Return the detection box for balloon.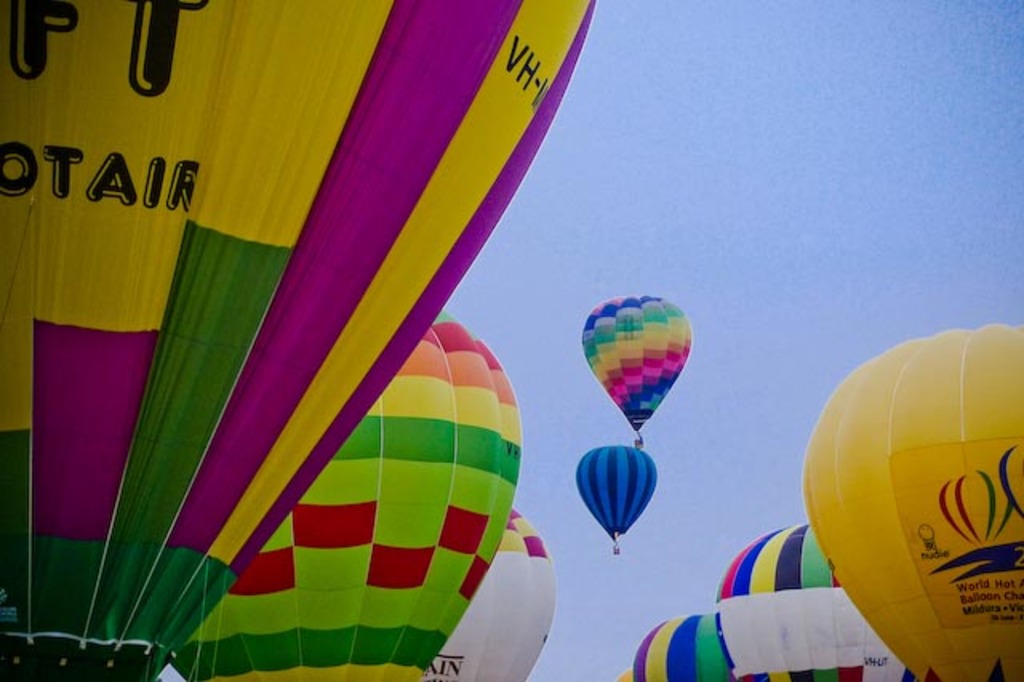
detection(582, 293, 693, 435).
